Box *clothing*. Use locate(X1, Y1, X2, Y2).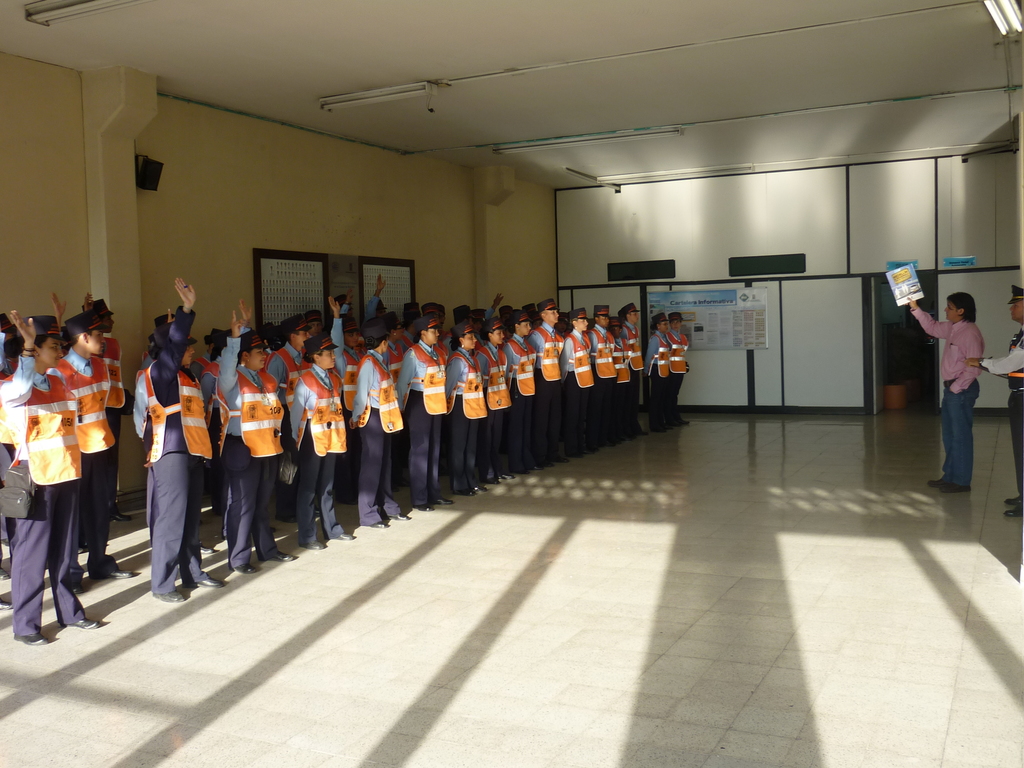
locate(397, 342, 445, 514).
